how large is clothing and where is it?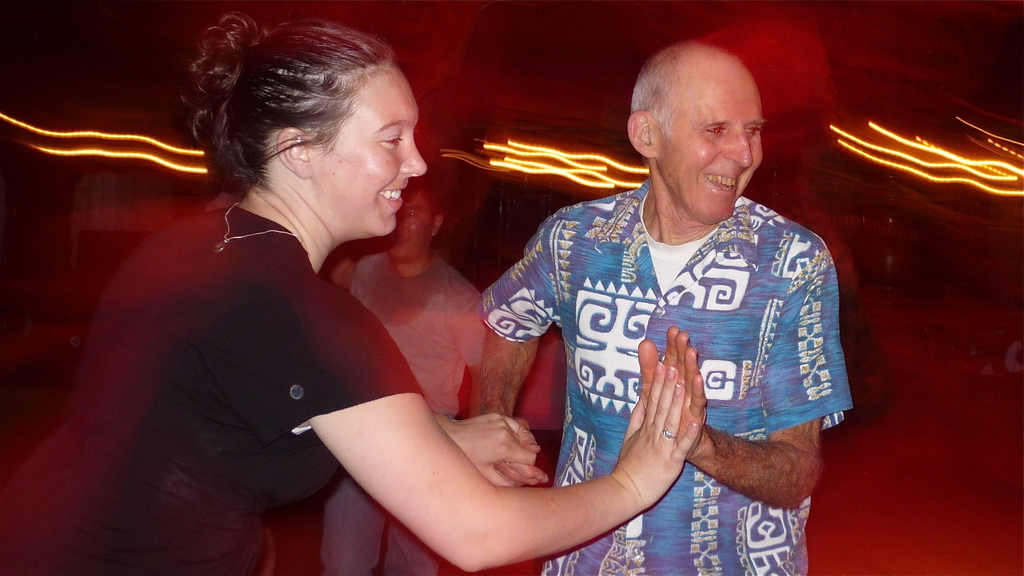
Bounding box: {"left": 474, "top": 161, "right": 840, "bottom": 506}.
